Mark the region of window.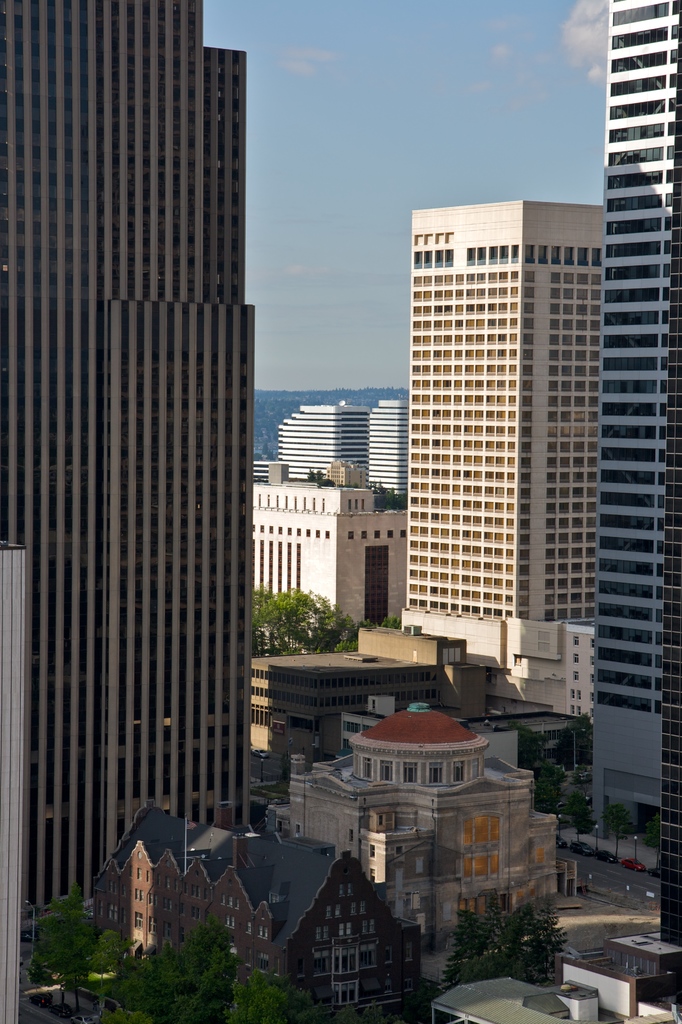
Region: pyautogui.locateOnScreen(537, 848, 546, 862).
